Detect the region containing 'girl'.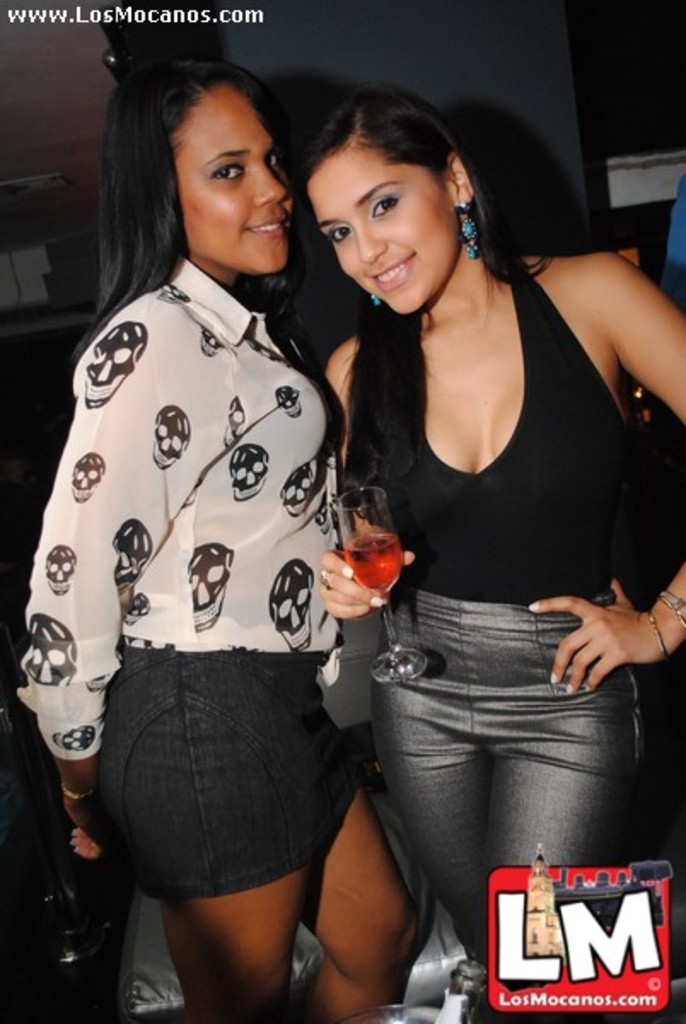
<box>282,46,657,1009</box>.
